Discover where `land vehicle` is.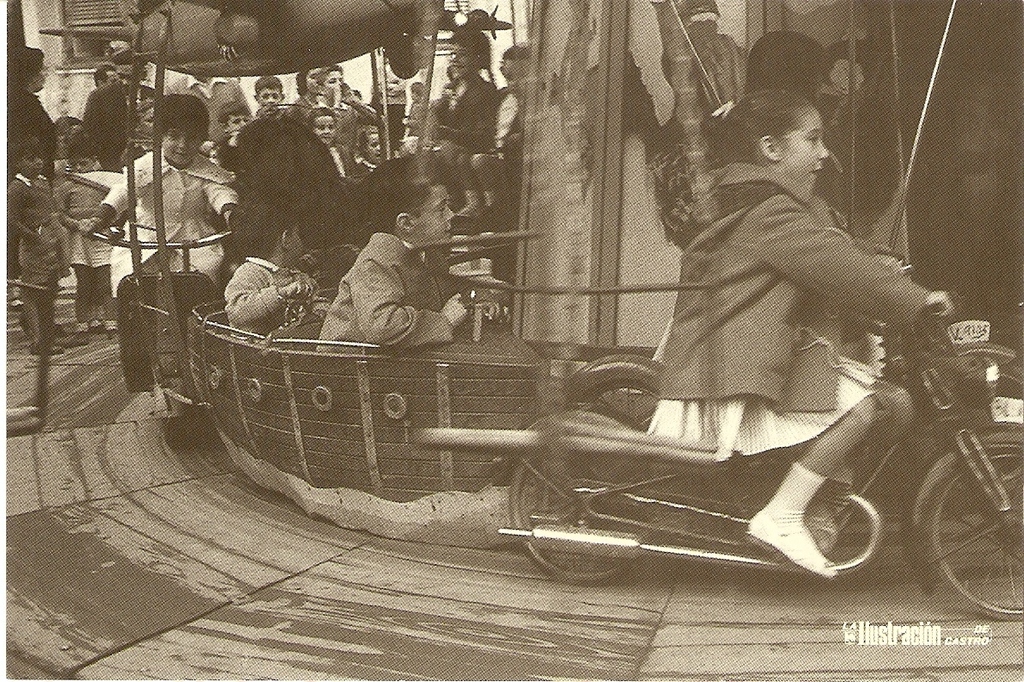
Discovered at 407 292 1023 628.
